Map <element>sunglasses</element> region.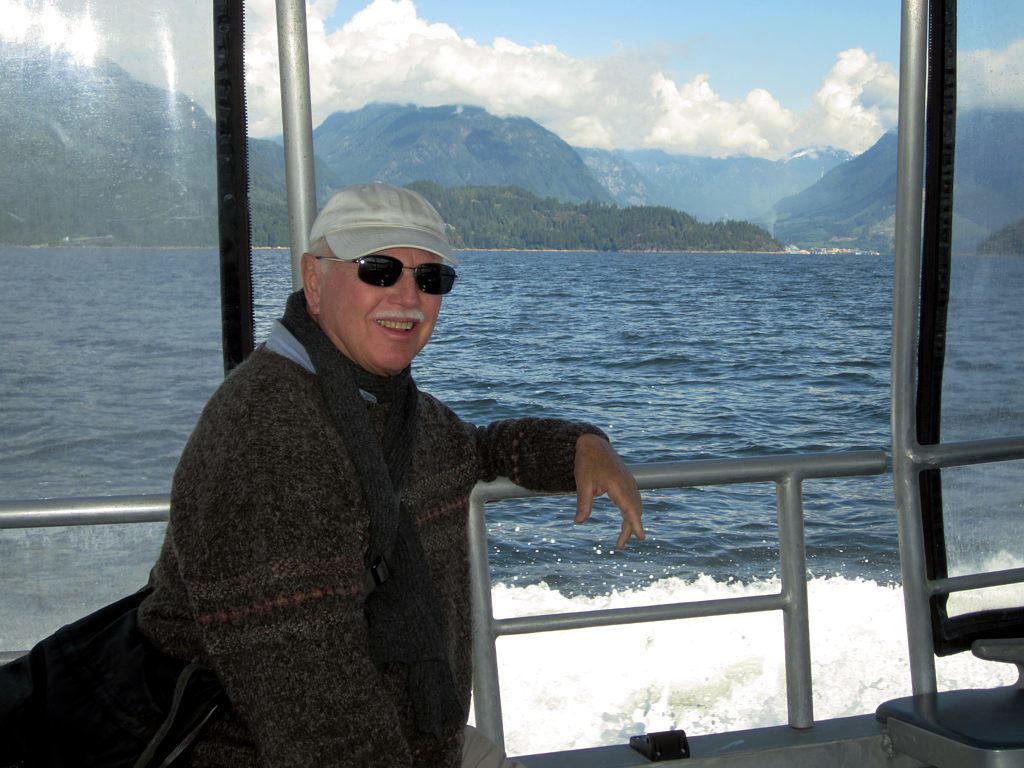
Mapped to bbox=(319, 255, 461, 296).
